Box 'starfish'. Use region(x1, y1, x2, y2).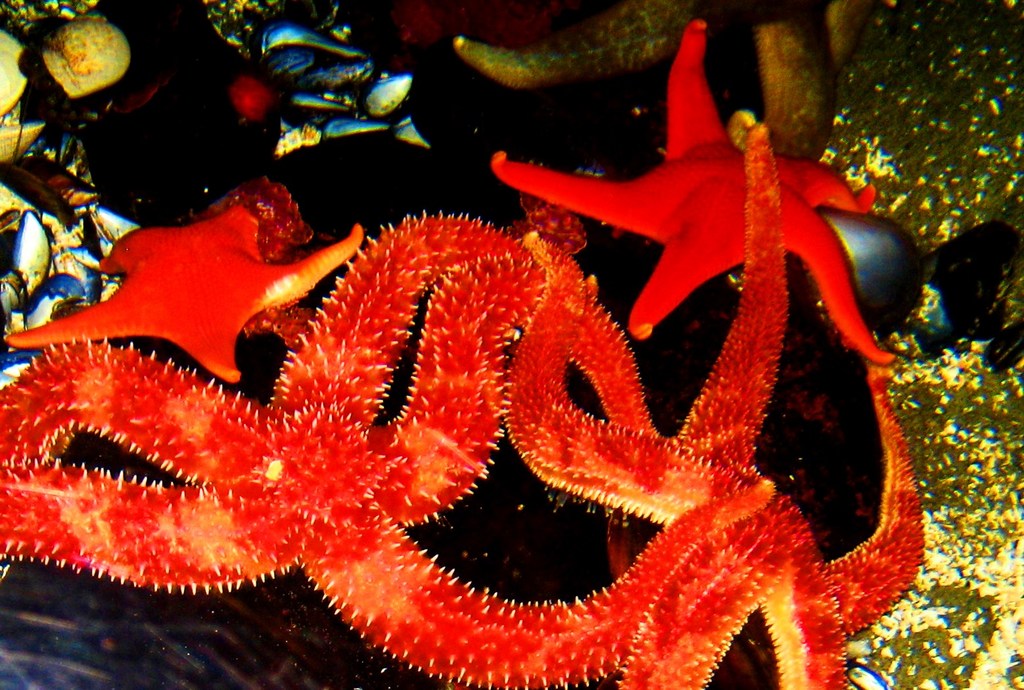
region(6, 198, 363, 380).
